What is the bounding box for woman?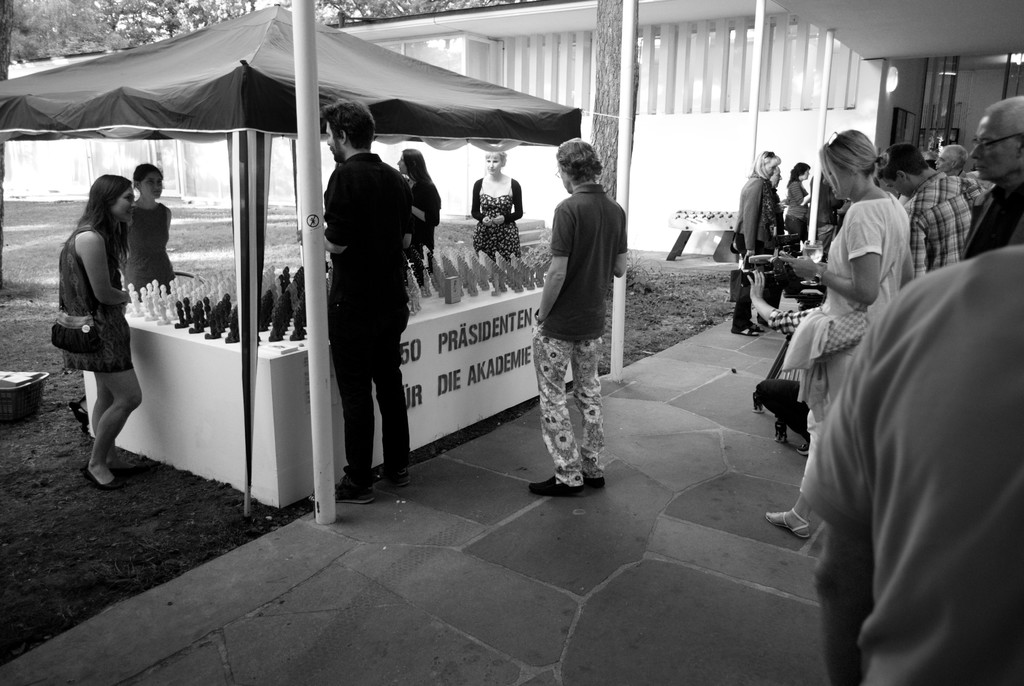
102 153 174 292.
